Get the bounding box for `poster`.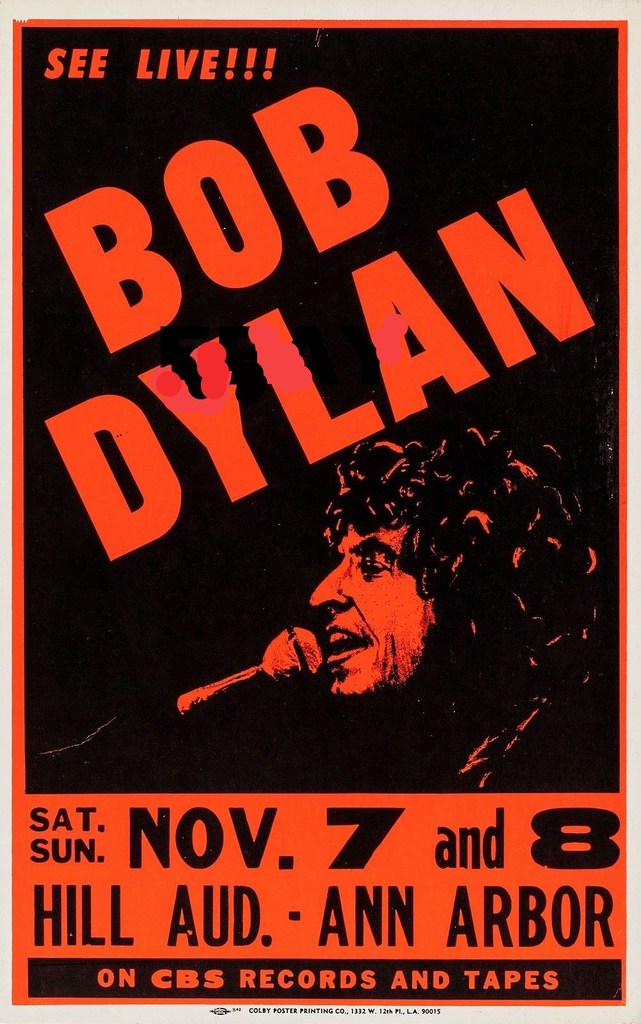
(0,0,640,1020).
